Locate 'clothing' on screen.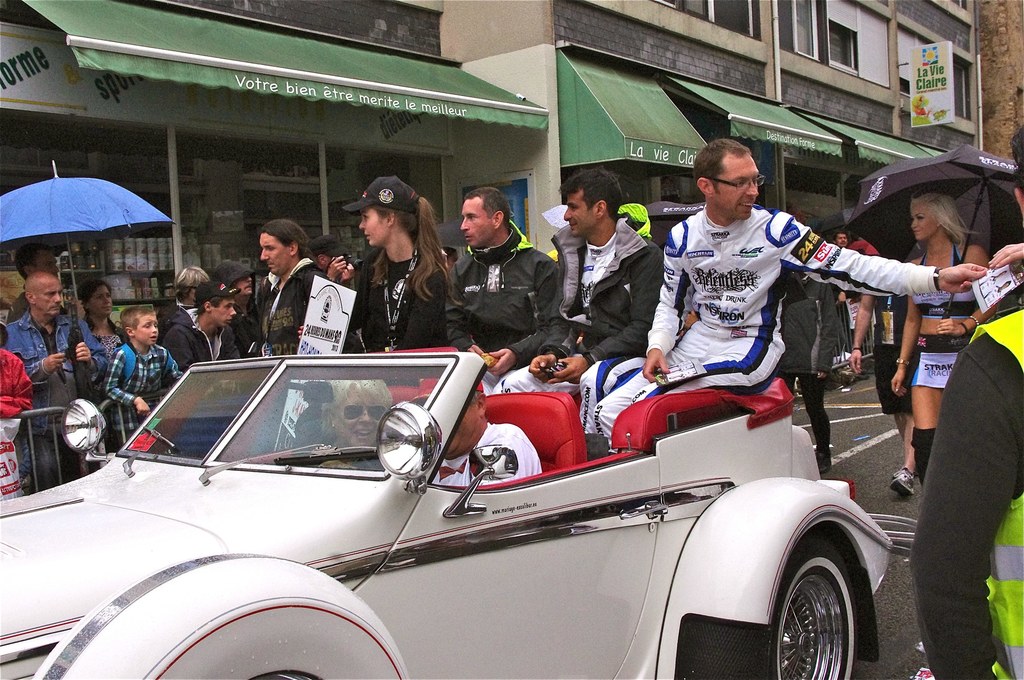
On screen at Rect(870, 294, 913, 433).
